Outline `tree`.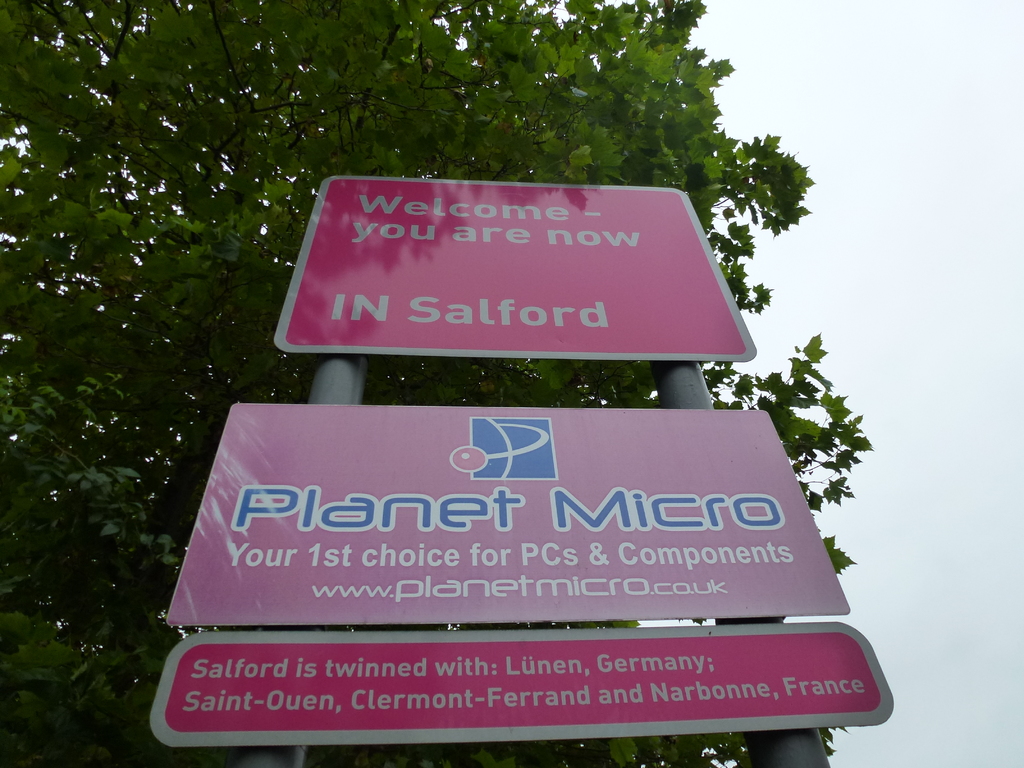
Outline: {"left": 0, "top": 0, "right": 871, "bottom": 766}.
